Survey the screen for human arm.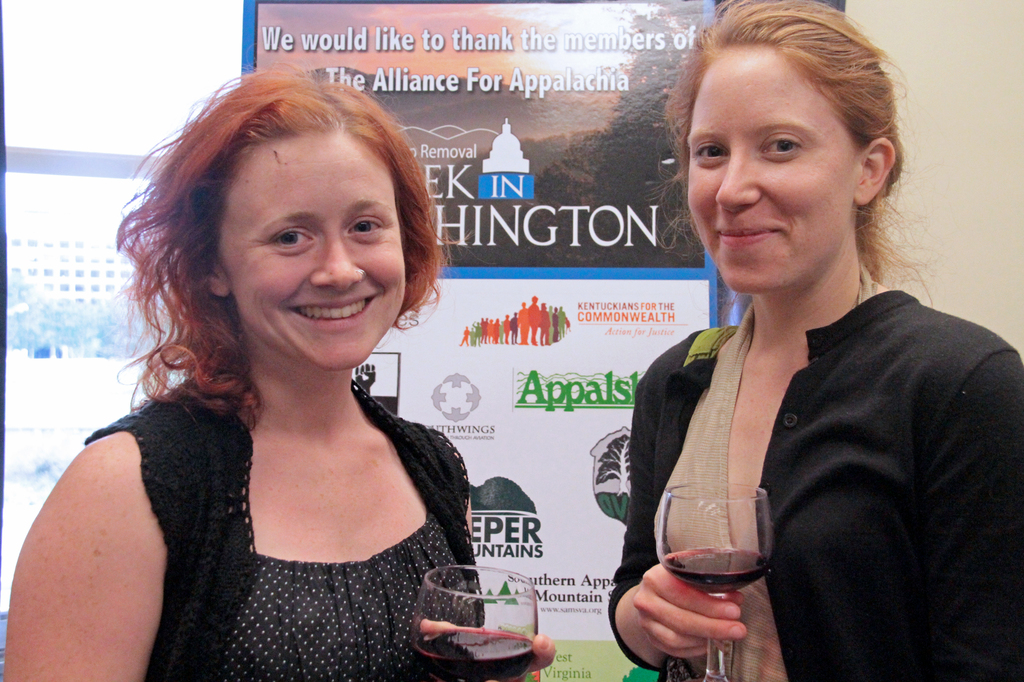
Survey found: l=601, t=335, r=745, b=681.
